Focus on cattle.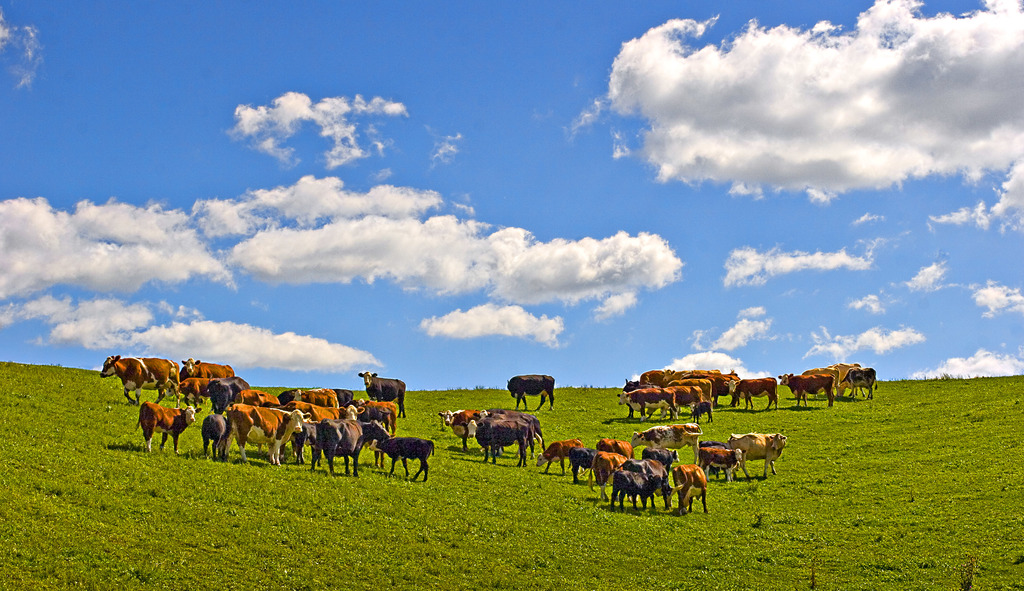
Focused at 598/437/636/456.
